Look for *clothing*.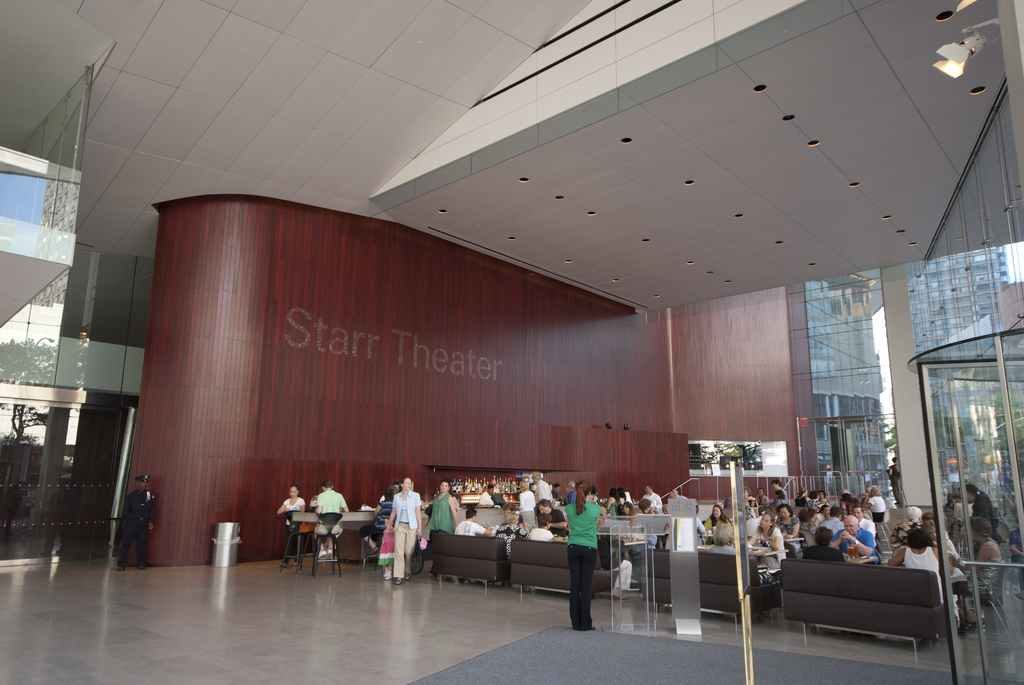
Found: 836:533:877:558.
